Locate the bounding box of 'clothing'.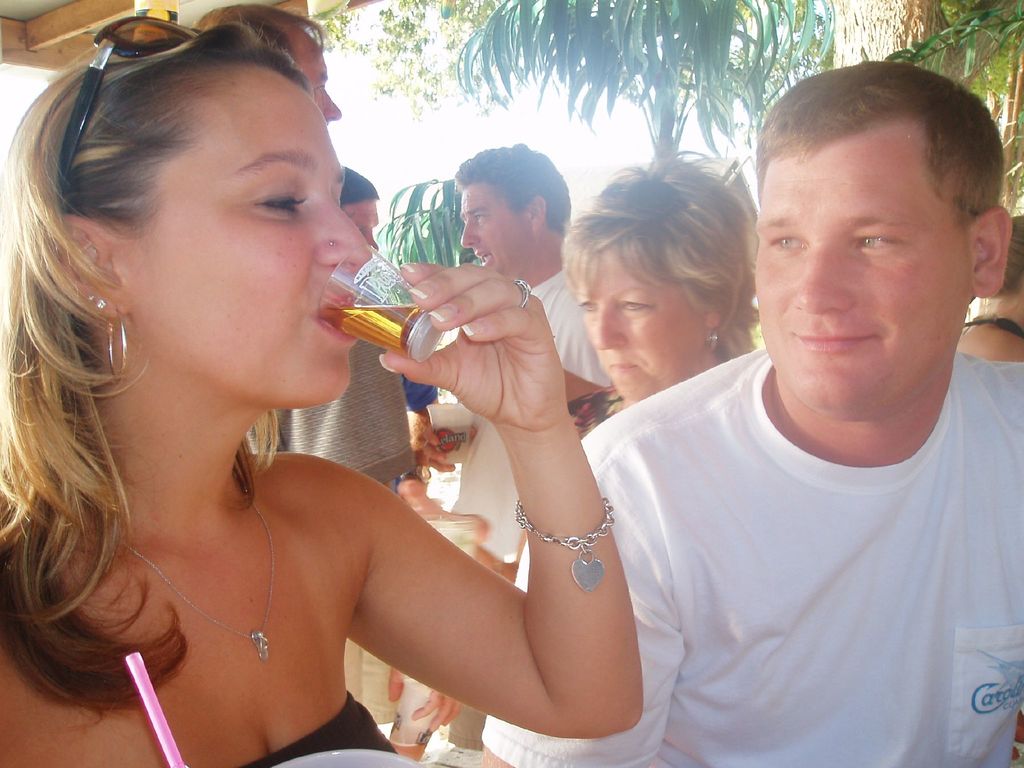
Bounding box: crop(563, 305, 1016, 758).
